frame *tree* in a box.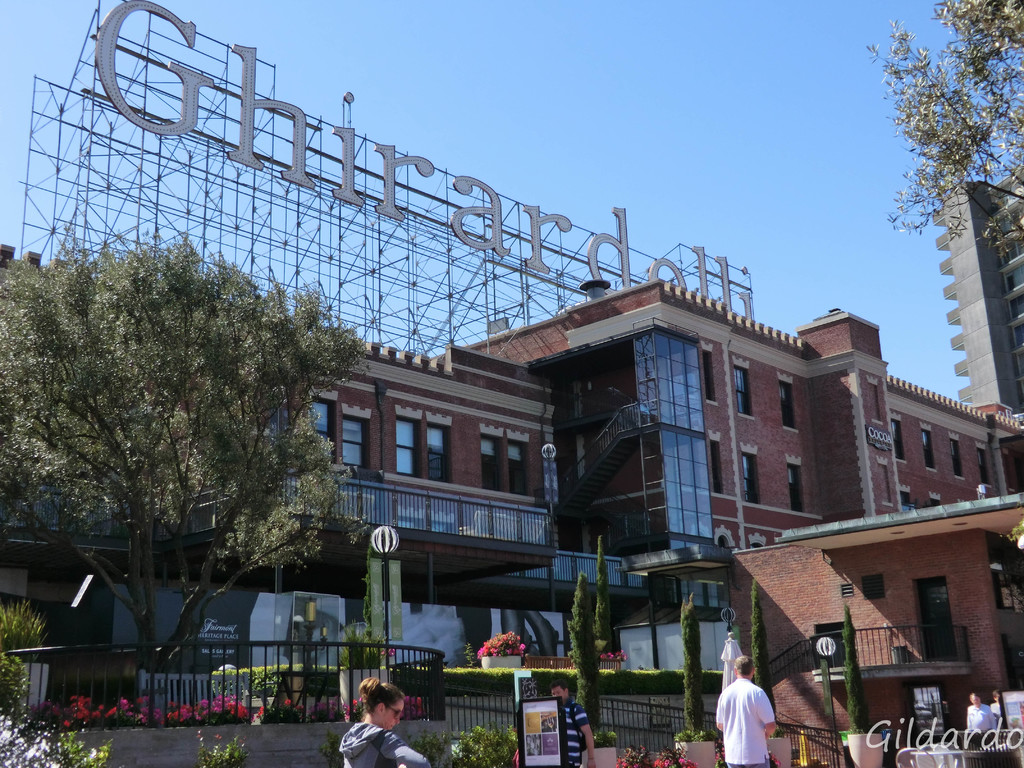
left=857, top=0, right=1023, bottom=252.
